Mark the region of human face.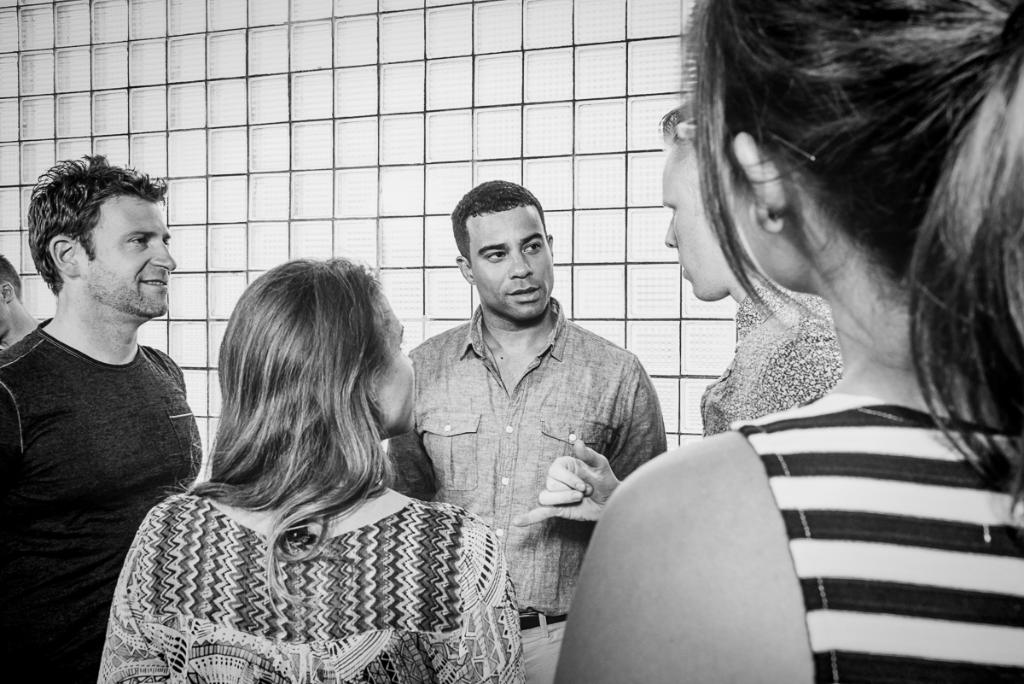
Region: box=[372, 286, 418, 432].
